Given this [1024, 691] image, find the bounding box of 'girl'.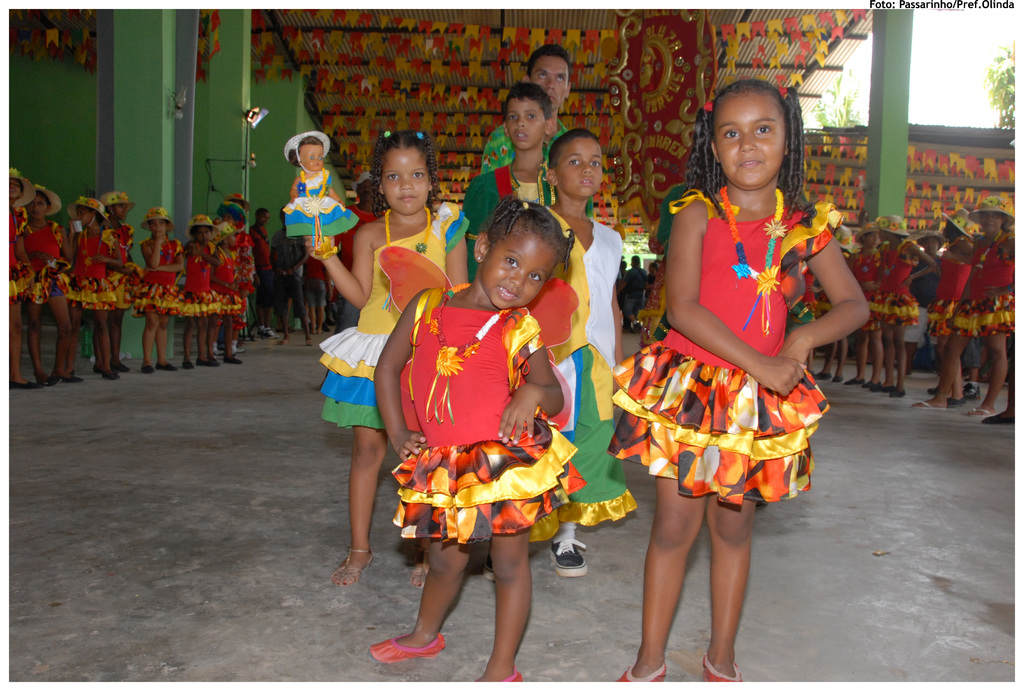
x1=368 y1=197 x2=590 y2=685.
